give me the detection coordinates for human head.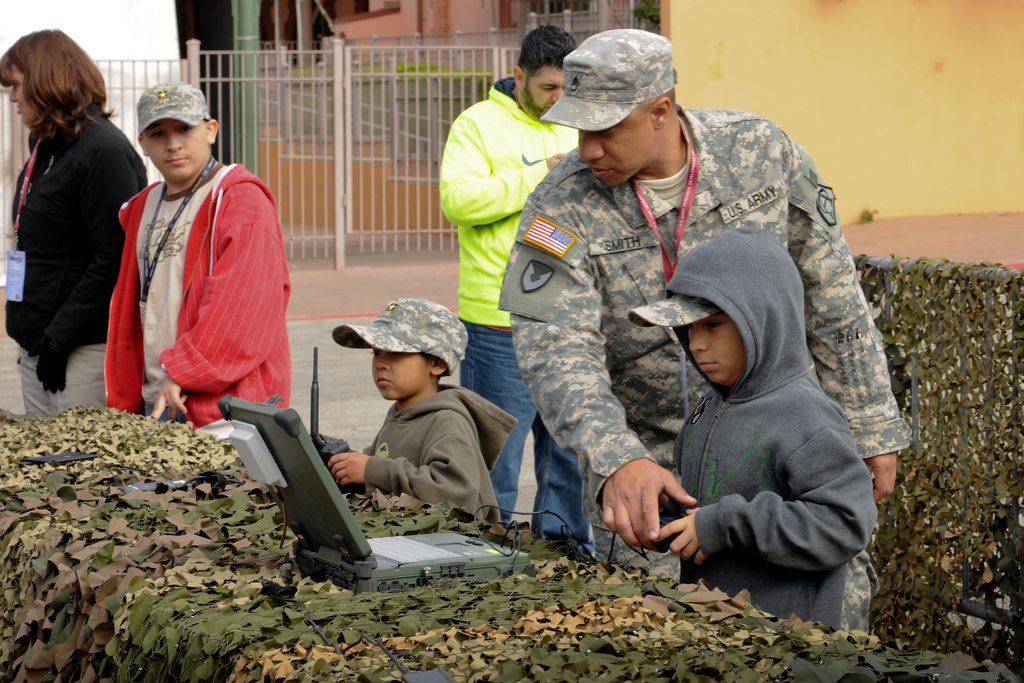
bbox(136, 79, 221, 182).
